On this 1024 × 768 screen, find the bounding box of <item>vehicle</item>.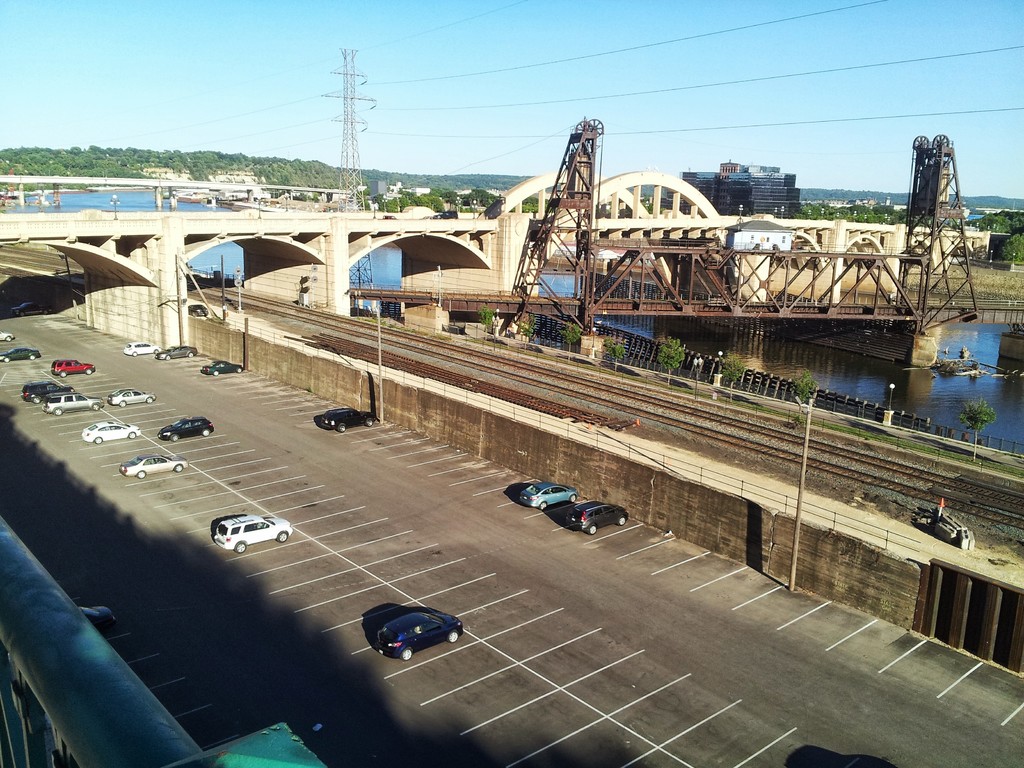
Bounding box: <box>52,358,98,379</box>.
